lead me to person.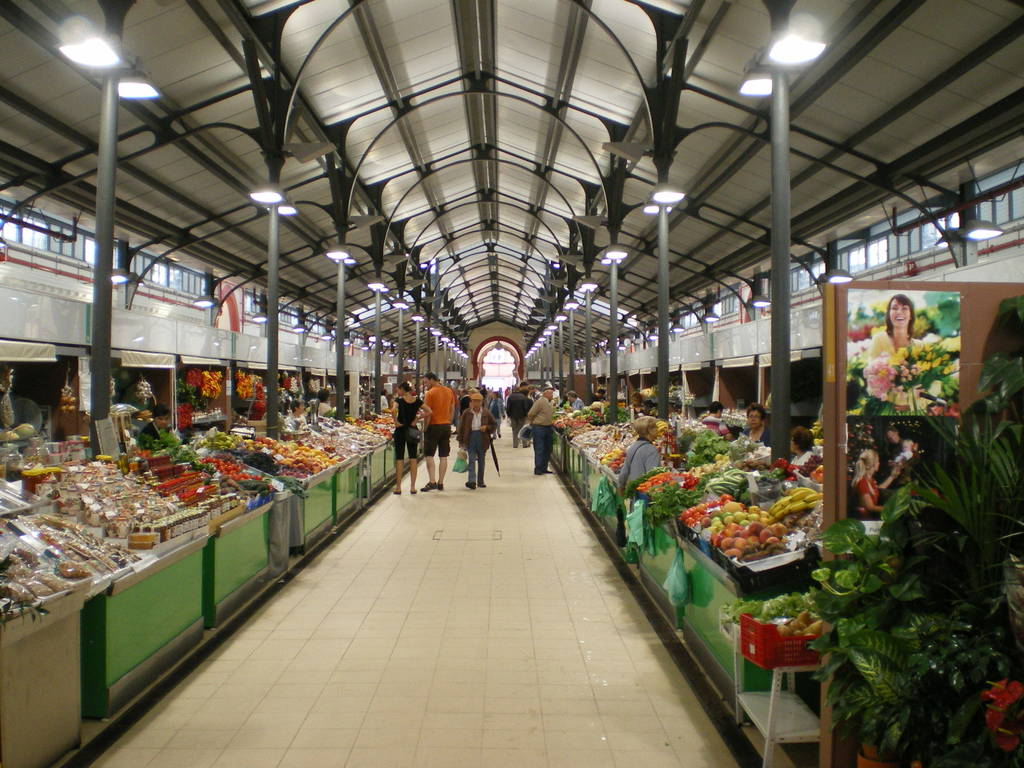
Lead to <box>847,448,895,518</box>.
